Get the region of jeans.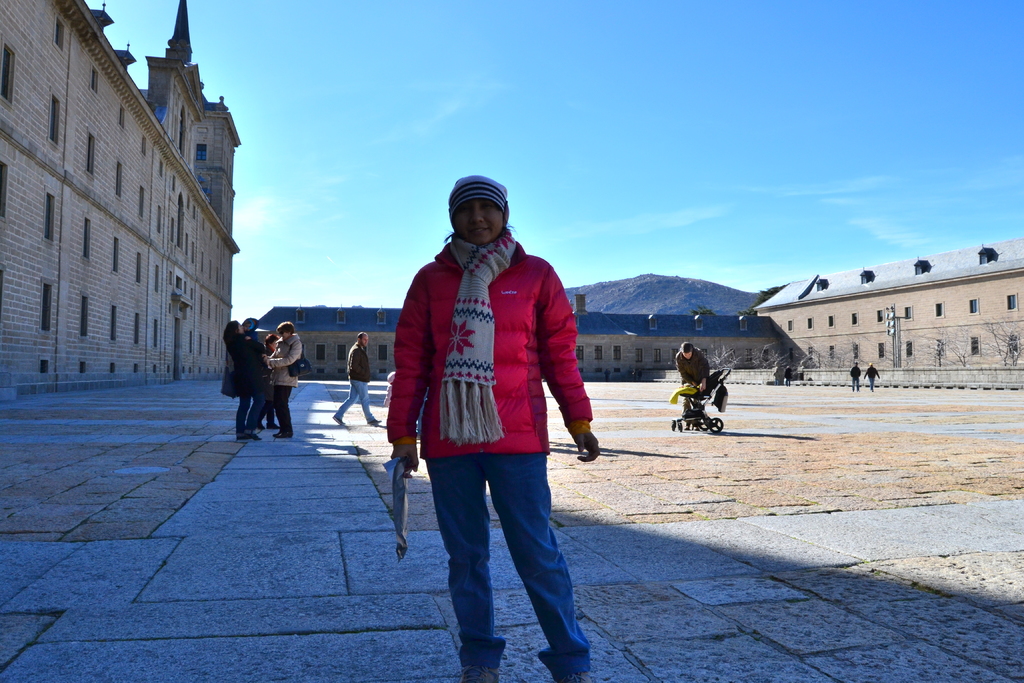
[left=427, top=454, right=591, bottom=682].
